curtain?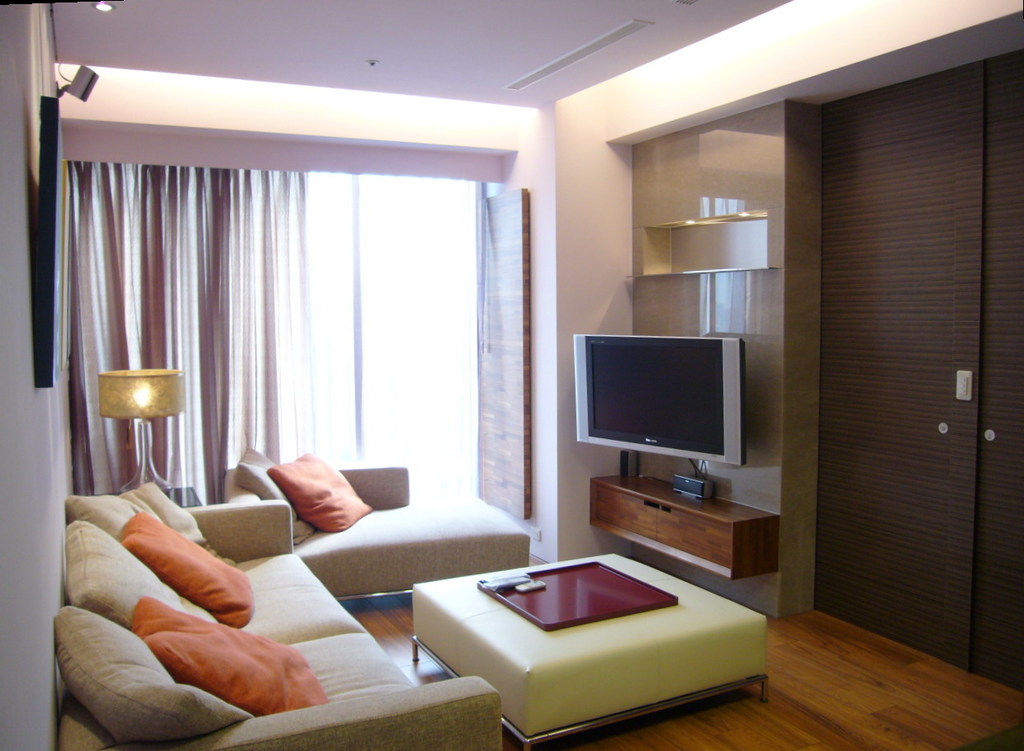
bbox=(60, 154, 315, 509)
